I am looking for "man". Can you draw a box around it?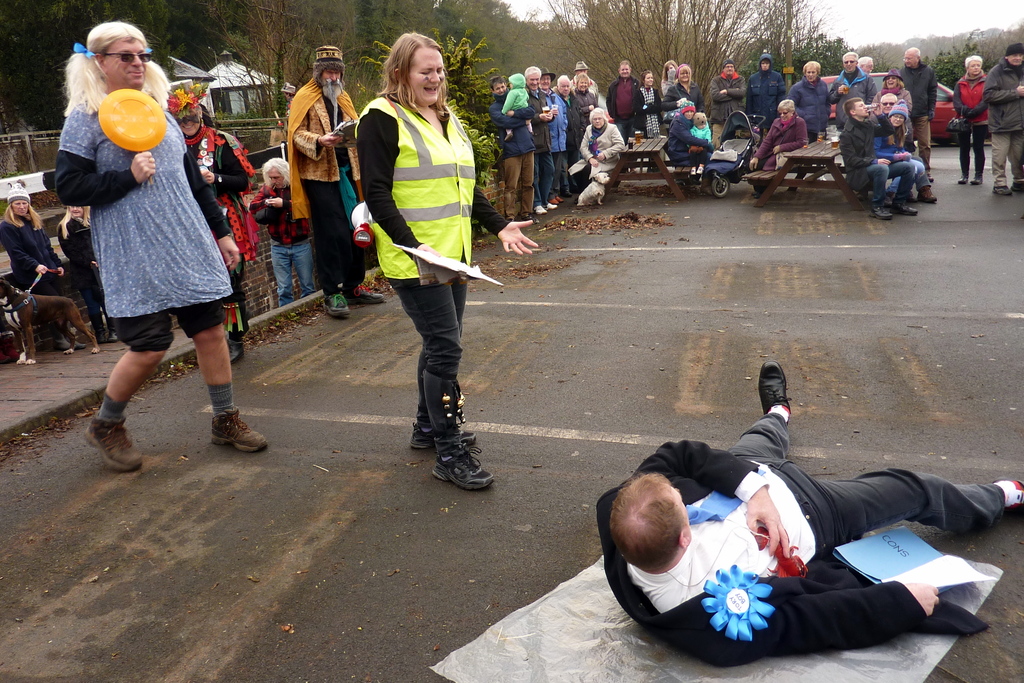
Sure, the bounding box is region(490, 76, 541, 225).
